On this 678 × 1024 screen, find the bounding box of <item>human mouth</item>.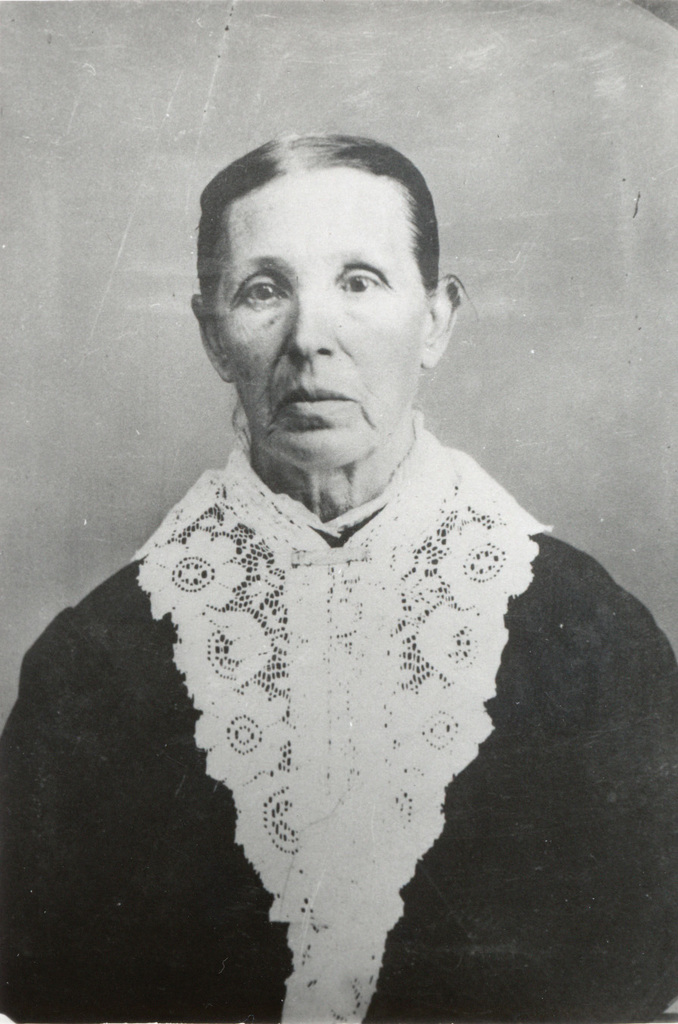
Bounding box: 268,378,363,425.
